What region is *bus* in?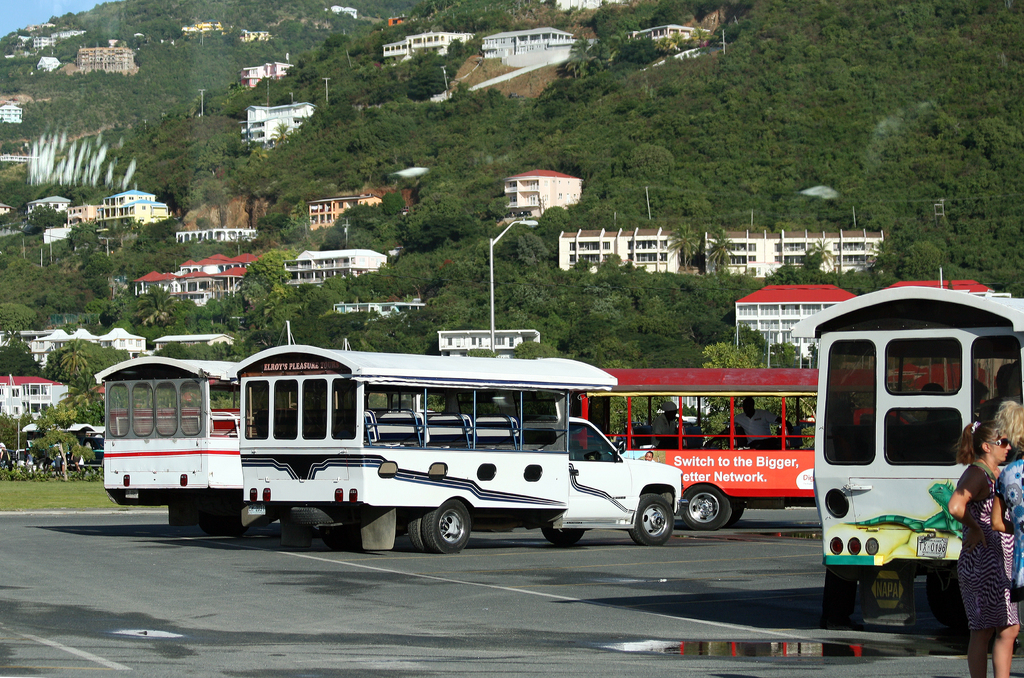
pyautogui.locateOnScreen(564, 365, 984, 528).
